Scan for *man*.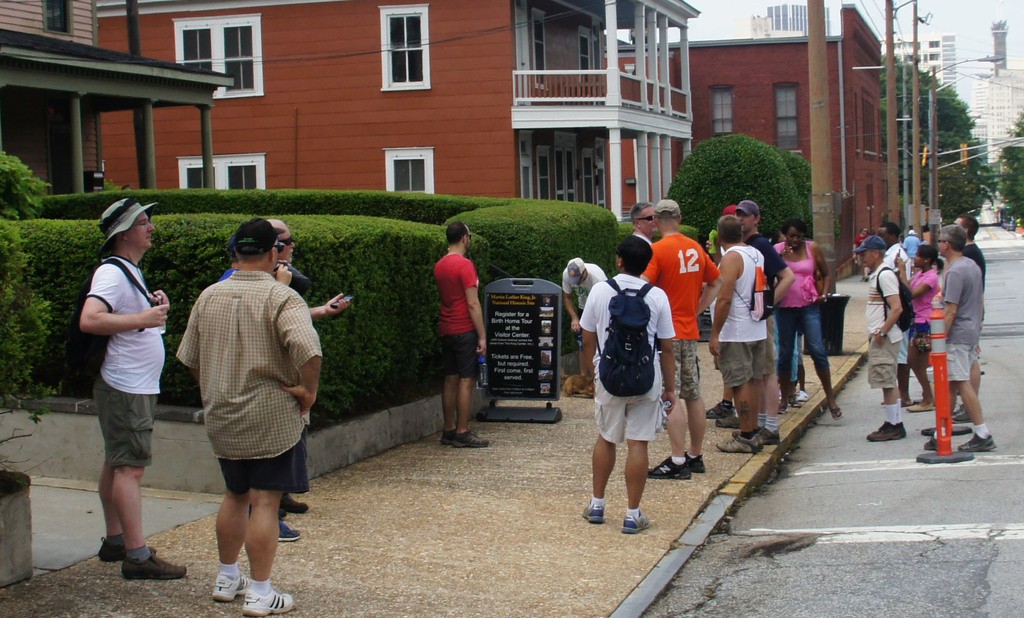
Scan result: (557,253,609,384).
